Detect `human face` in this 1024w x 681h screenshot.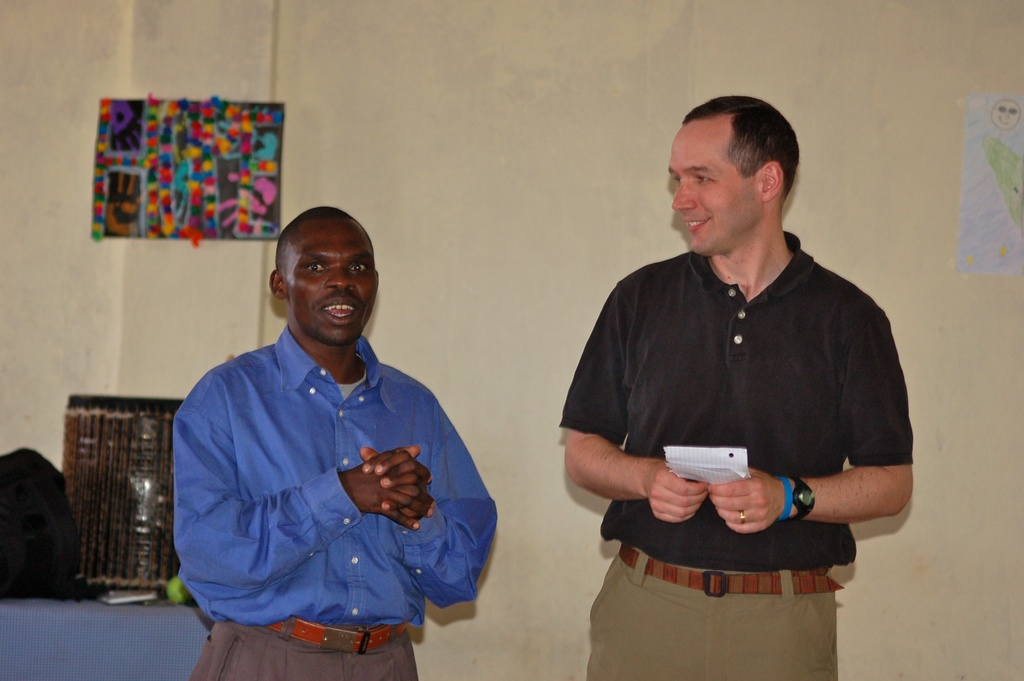
Detection: (left=284, top=217, right=377, bottom=345).
